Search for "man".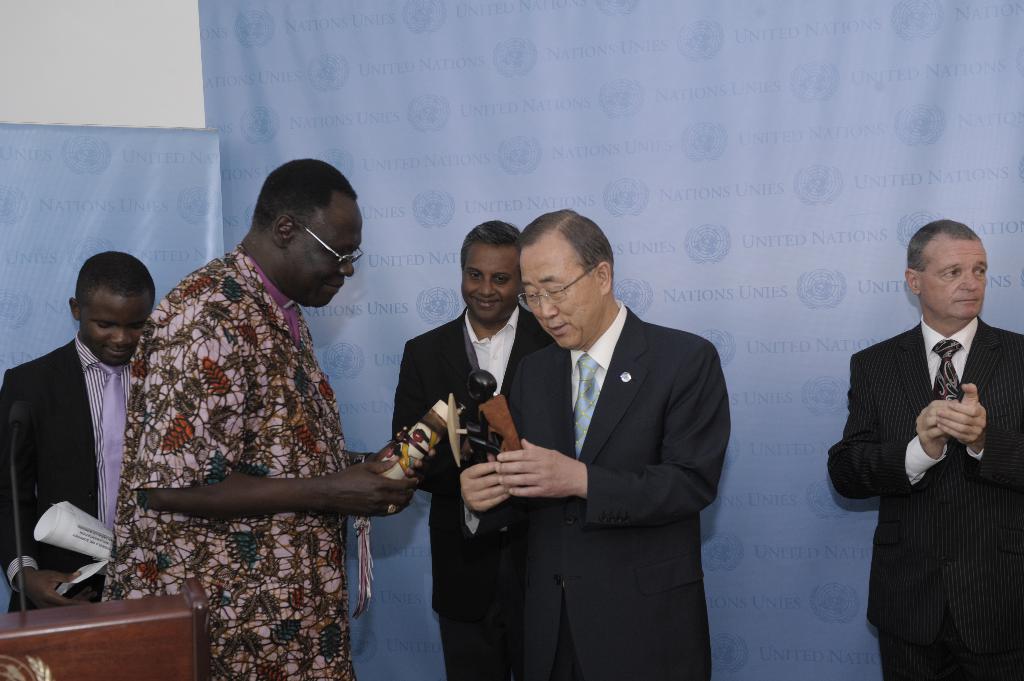
Found at bbox=(100, 159, 418, 680).
